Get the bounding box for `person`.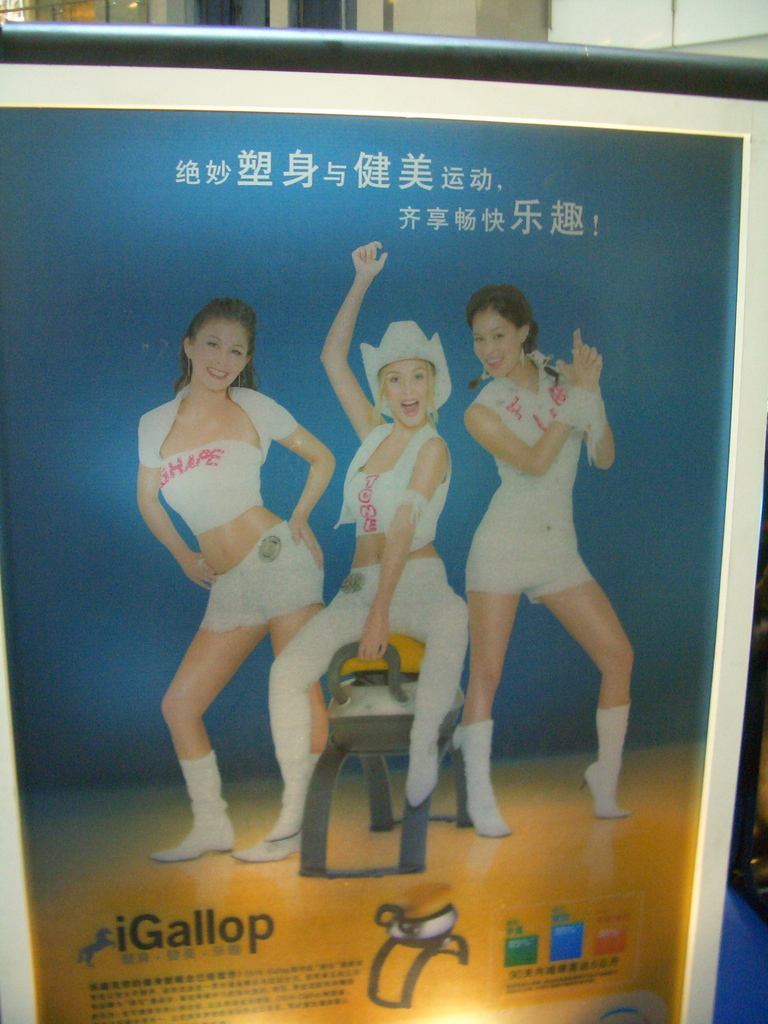
bbox=(136, 298, 339, 860).
